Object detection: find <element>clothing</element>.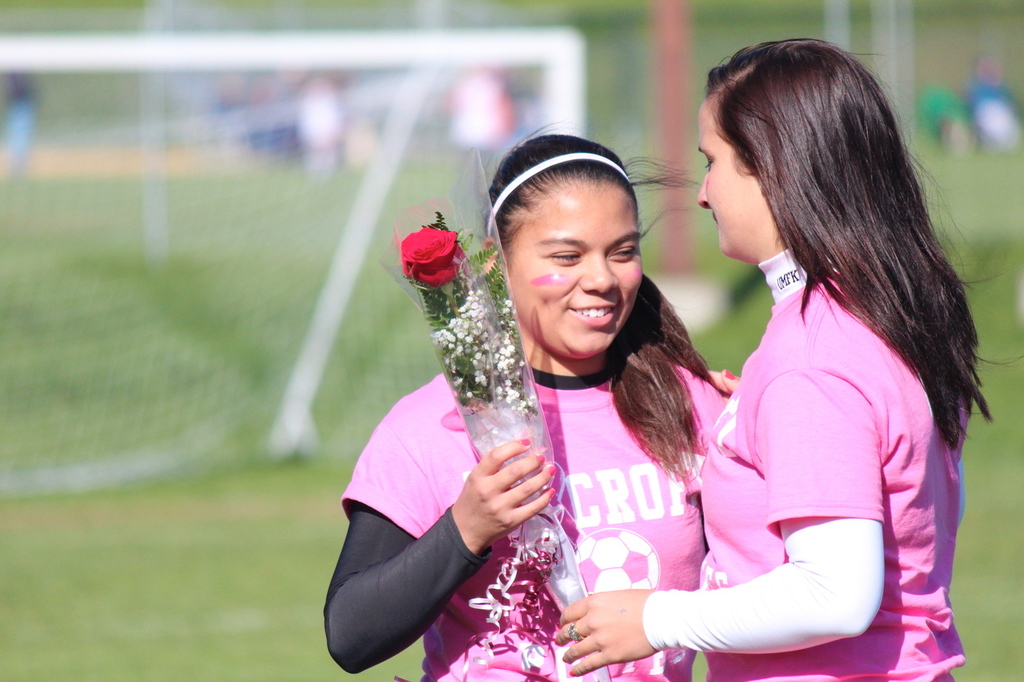
{"x1": 337, "y1": 365, "x2": 729, "y2": 681}.
